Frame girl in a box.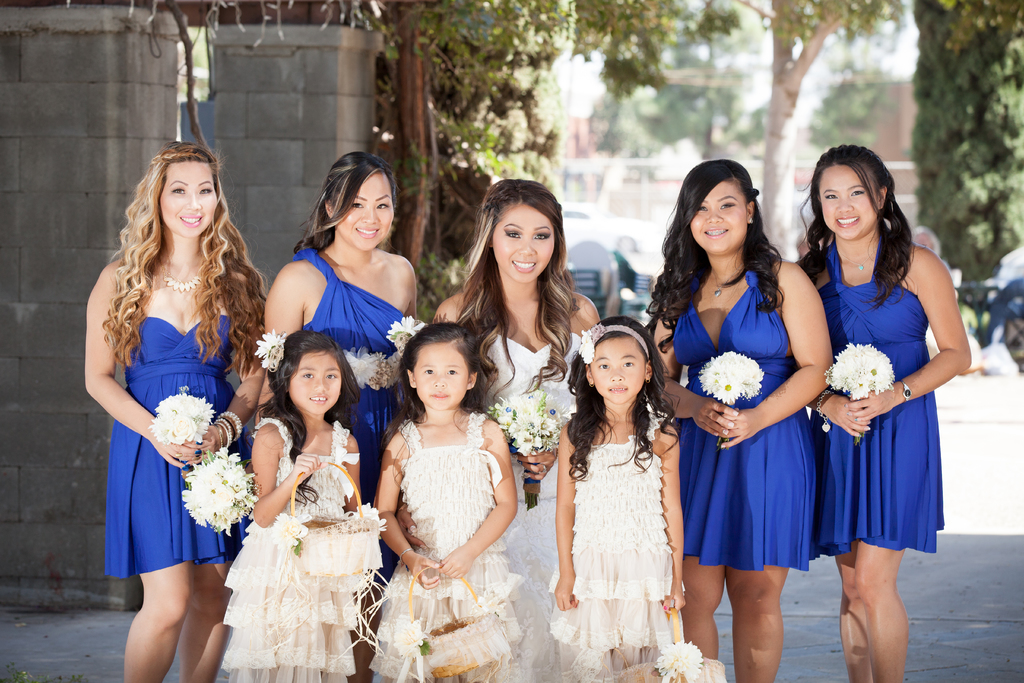
Rect(796, 143, 973, 682).
